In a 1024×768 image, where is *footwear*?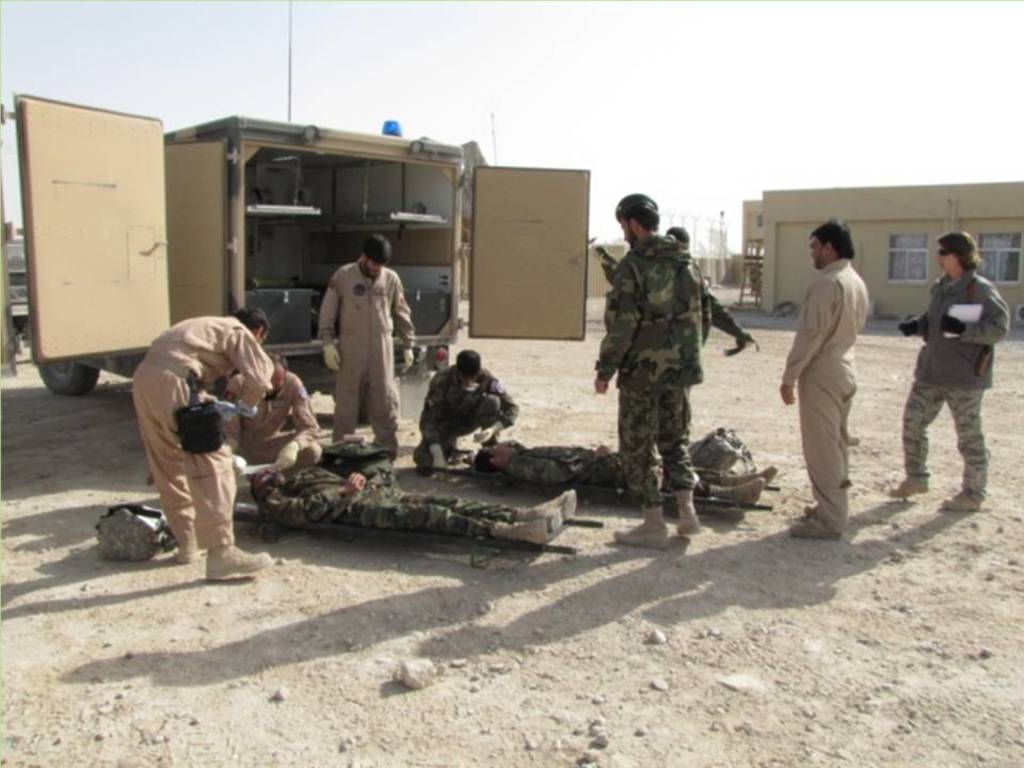
206 542 269 580.
